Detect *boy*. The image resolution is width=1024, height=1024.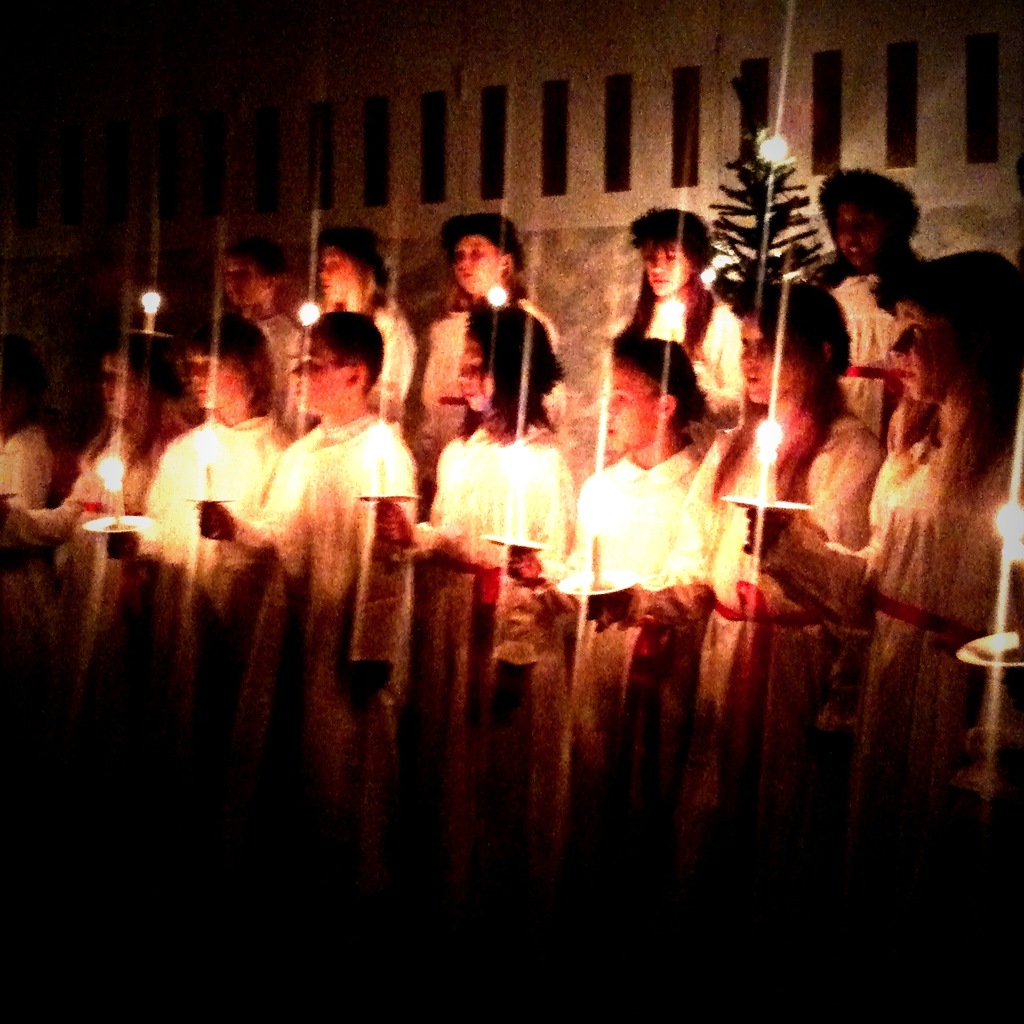
{"left": 498, "top": 333, "right": 745, "bottom": 924}.
